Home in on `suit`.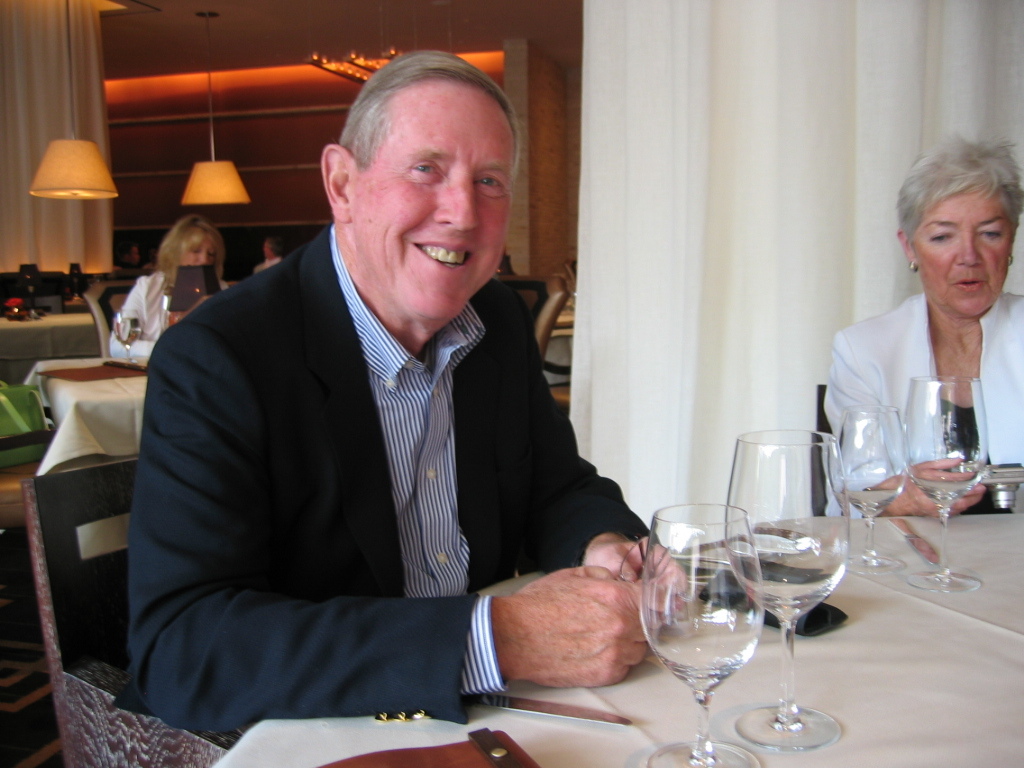
Homed in at 144, 100, 646, 755.
